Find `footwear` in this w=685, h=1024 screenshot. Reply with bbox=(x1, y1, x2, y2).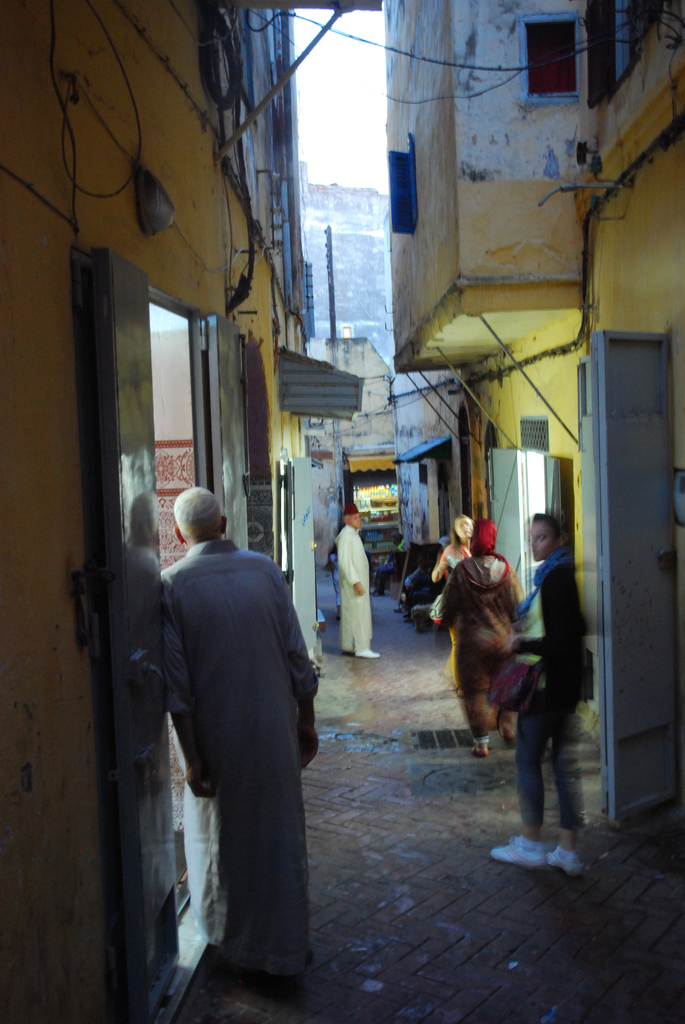
bbox=(506, 721, 520, 744).
